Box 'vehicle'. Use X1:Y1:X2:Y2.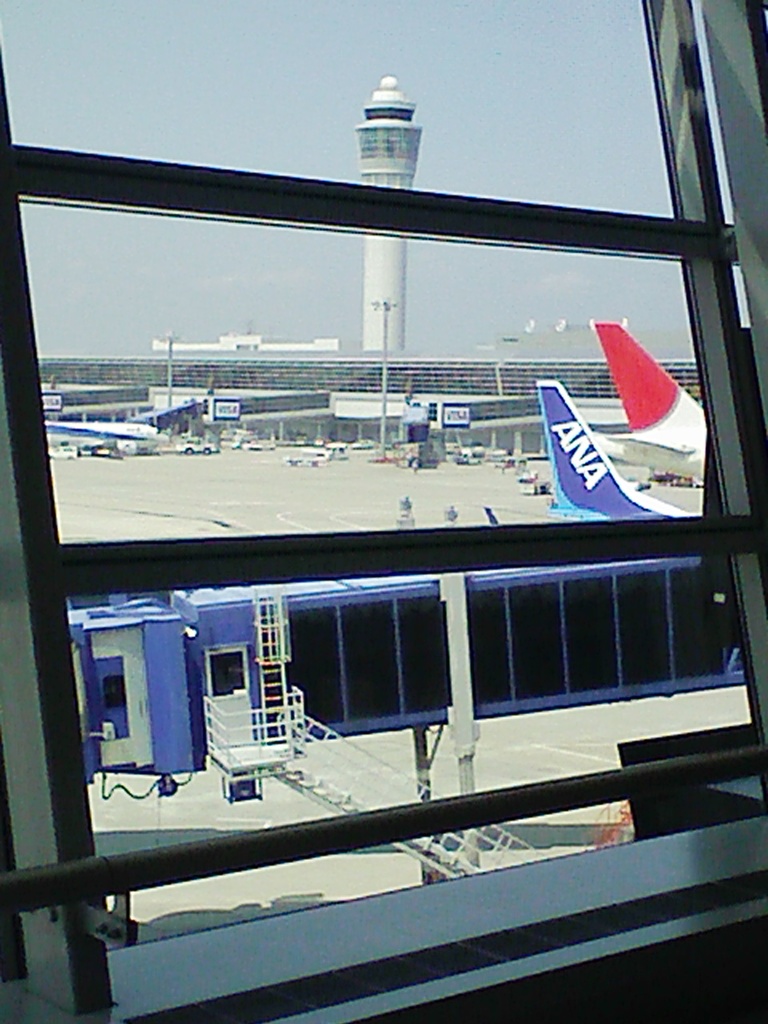
53:386:206:455.
